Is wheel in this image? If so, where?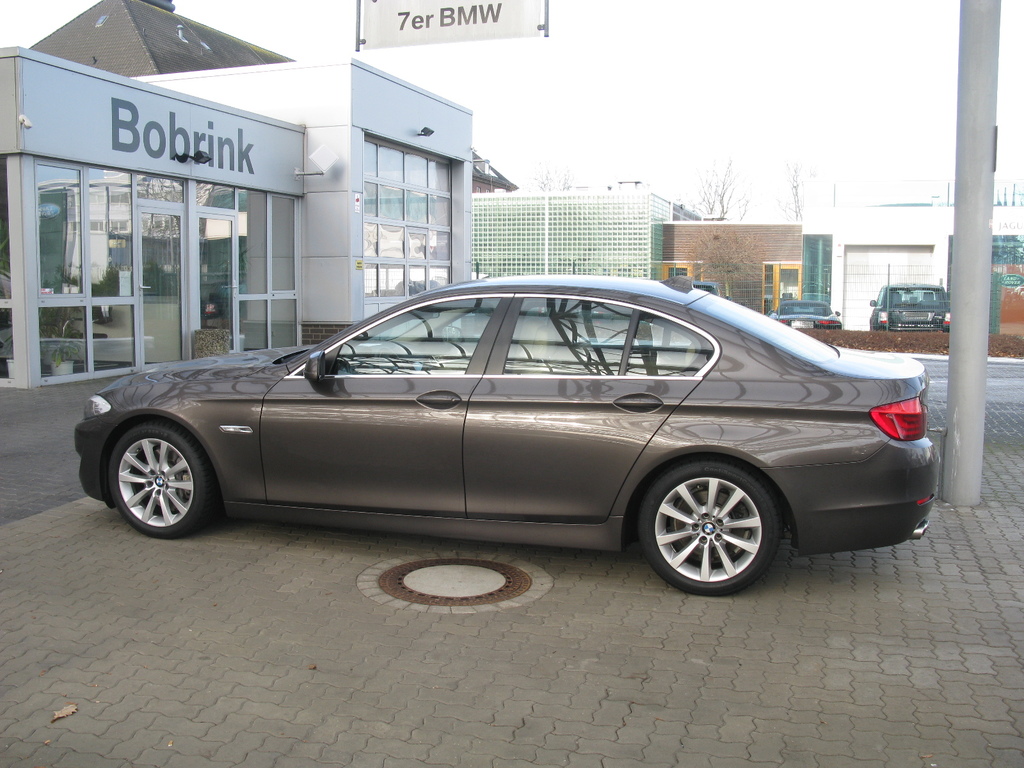
Yes, at detection(639, 464, 790, 585).
